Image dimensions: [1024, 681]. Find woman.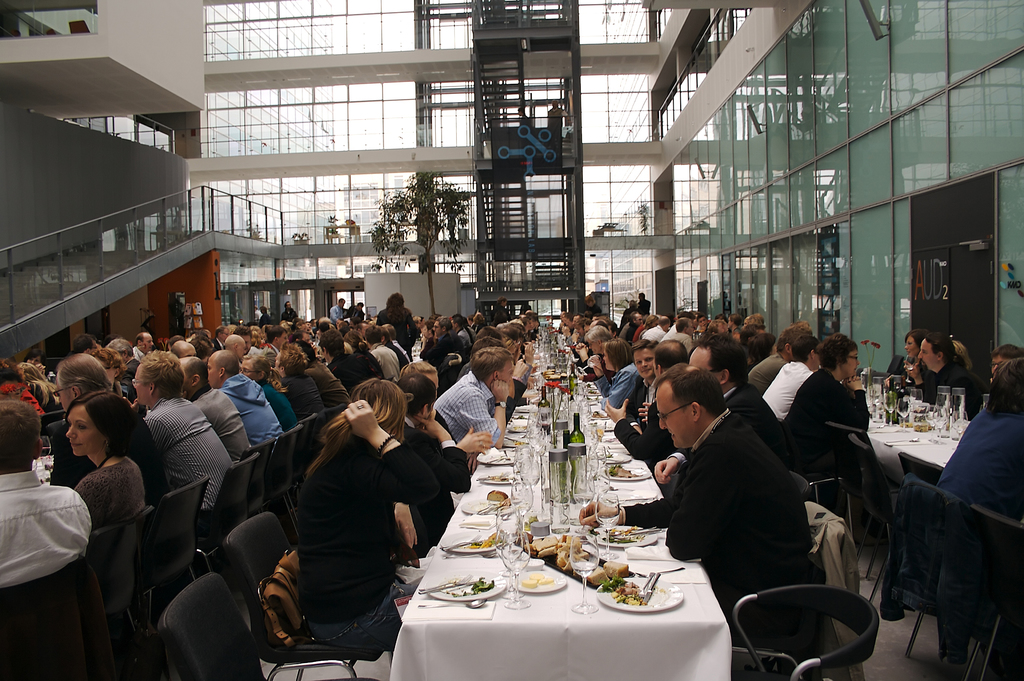
<region>592, 341, 639, 412</region>.
